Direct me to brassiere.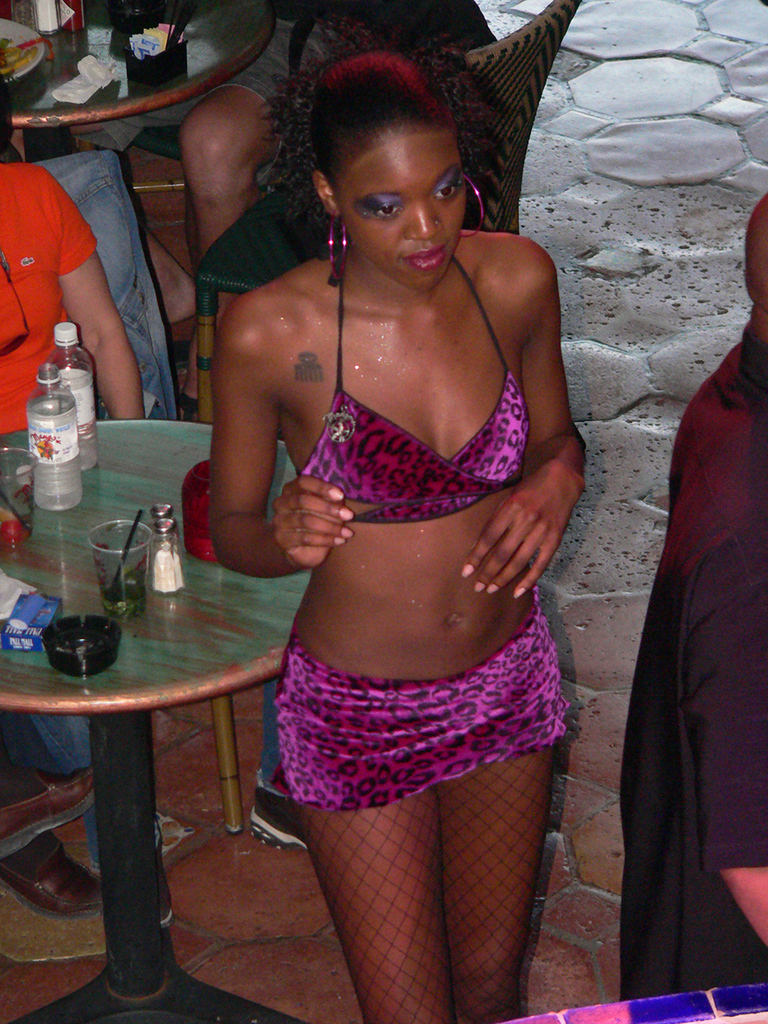
Direction: BBox(277, 271, 543, 594).
